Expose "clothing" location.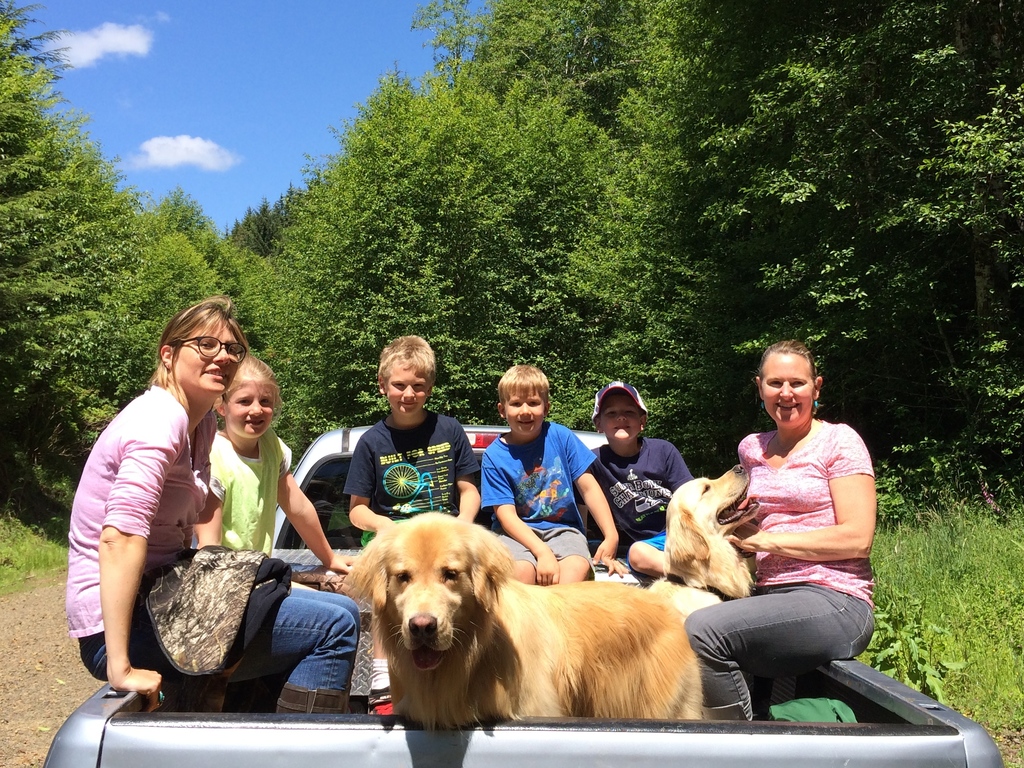
Exposed at l=65, t=380, r=216, b=630.
